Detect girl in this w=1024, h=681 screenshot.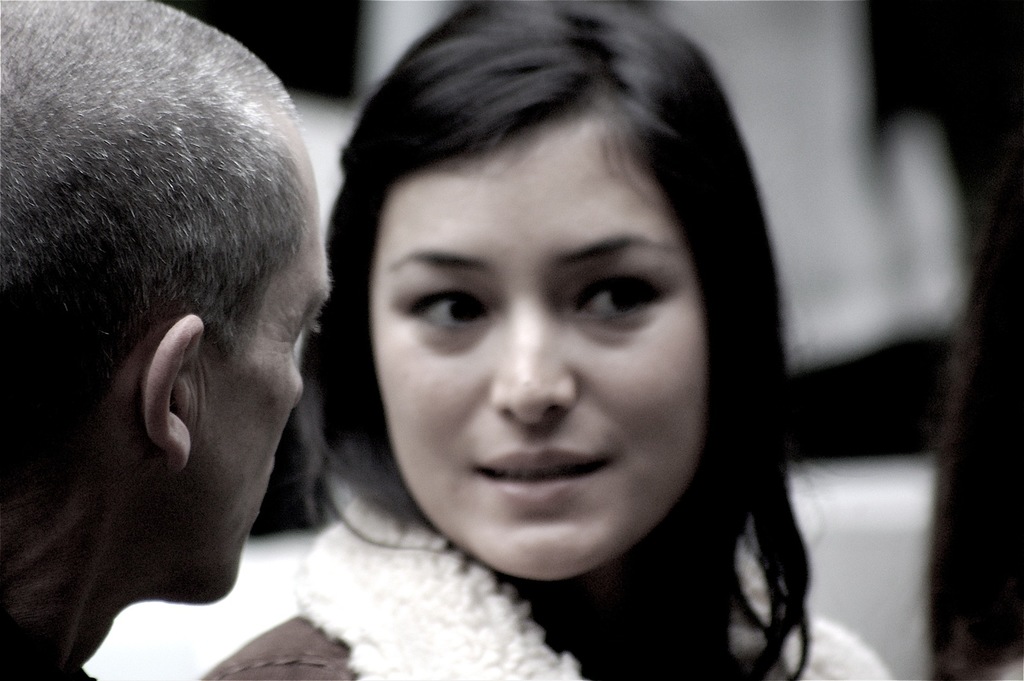
Detection: {"left": 204, "top": 0, "right": 902, "bottom": 680}.
